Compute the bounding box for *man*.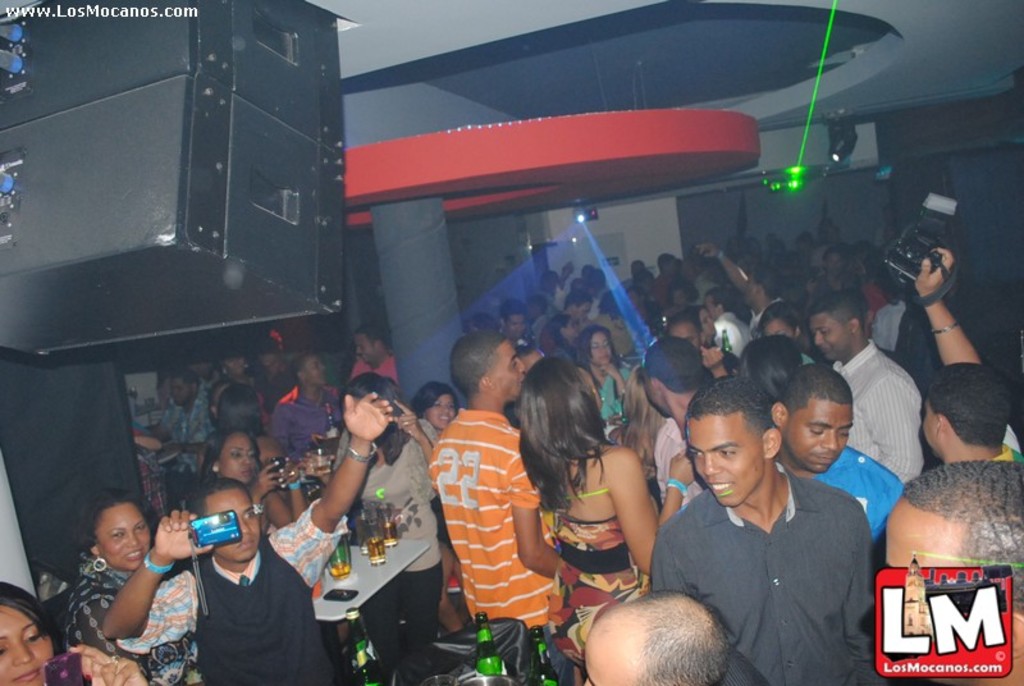
region(648, 375, 874, 685).
